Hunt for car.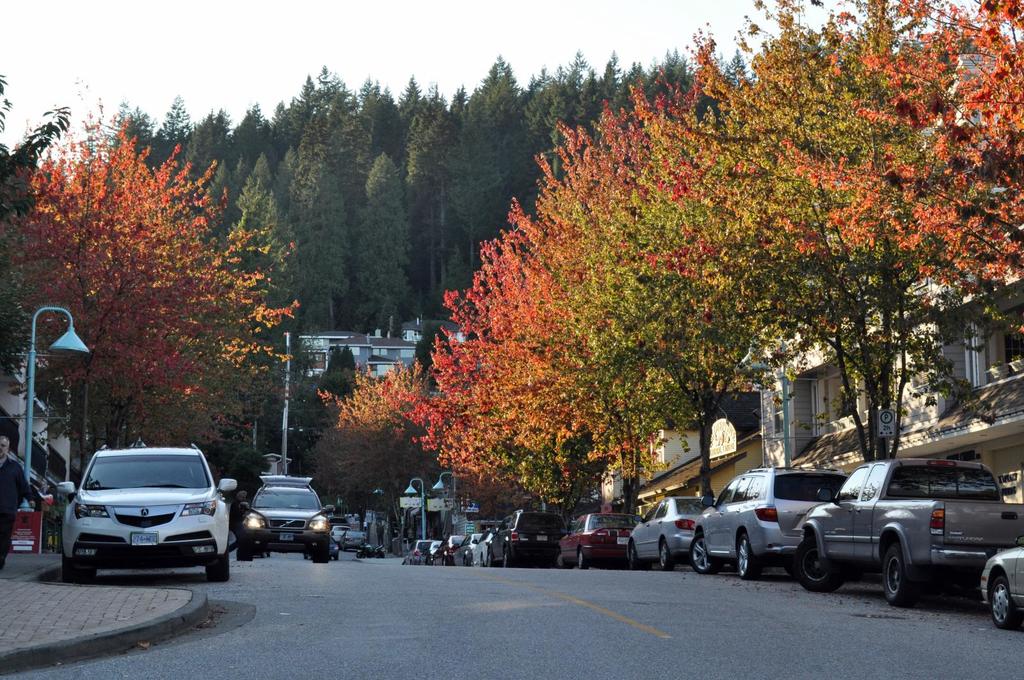
Hunted down at pyautogui.locateOnScreen(238, 475, 334, 563).
